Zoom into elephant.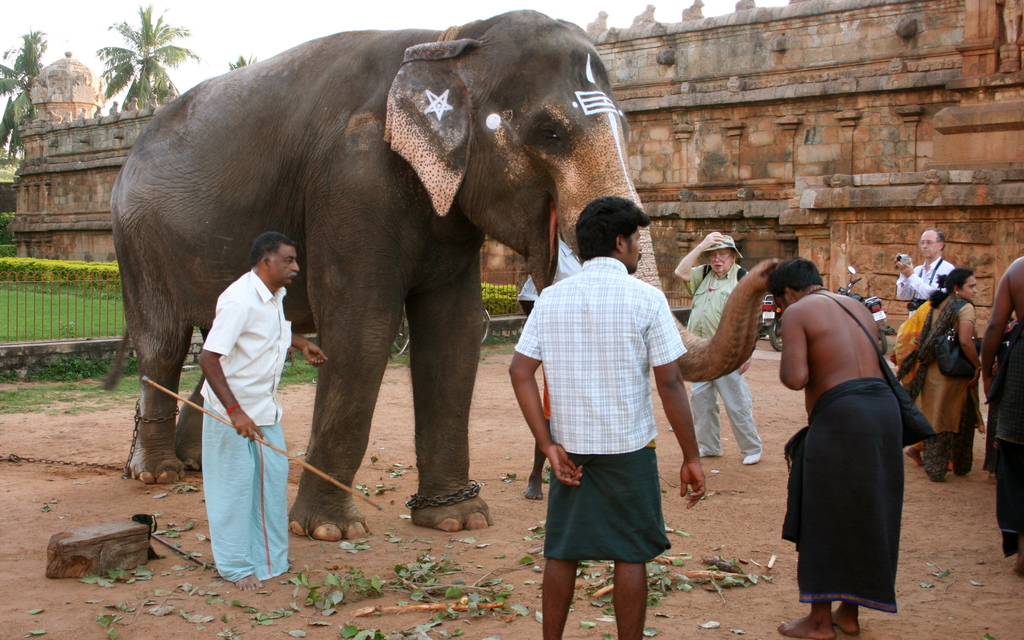
Zoom target: 105:7:792:540.
